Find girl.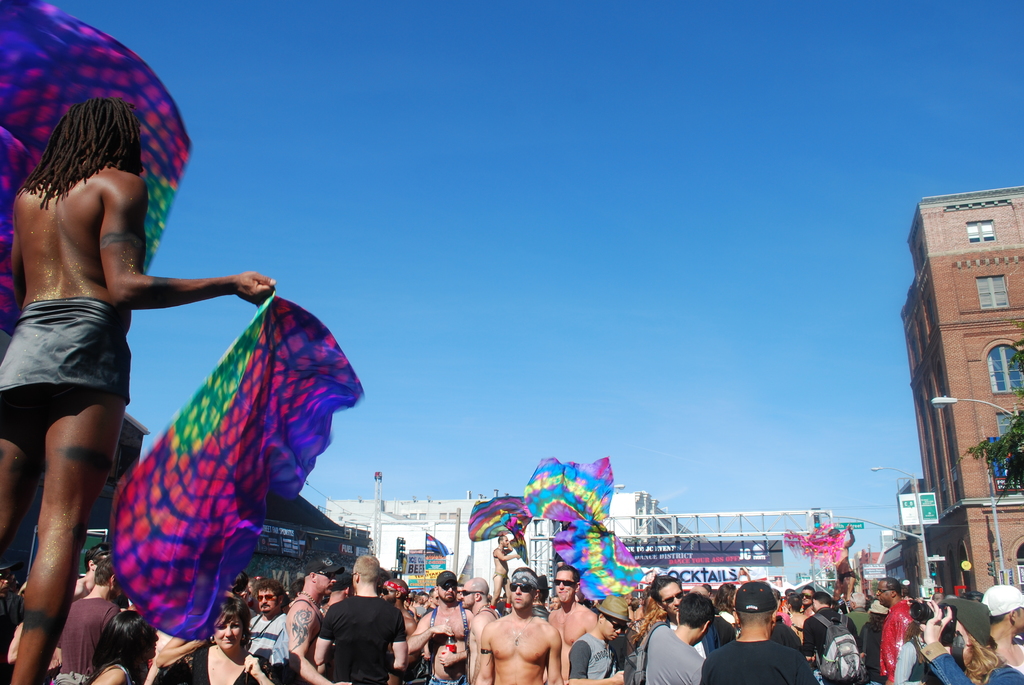
151/588/294/684.
